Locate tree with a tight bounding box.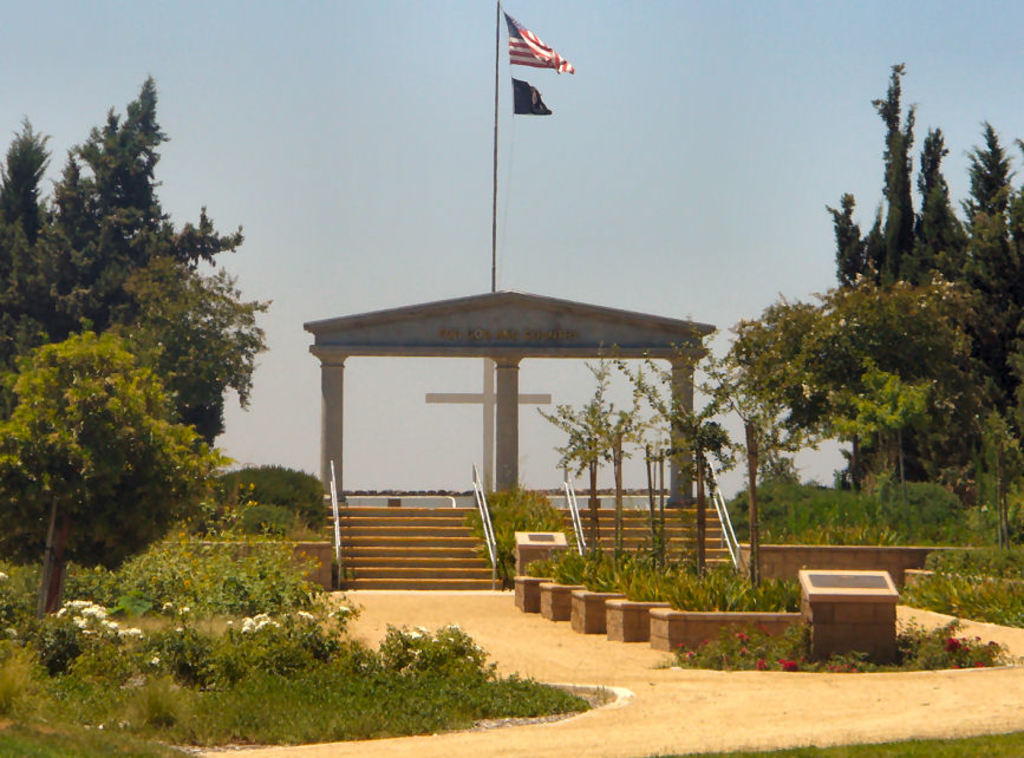
(0,316,260,626).
